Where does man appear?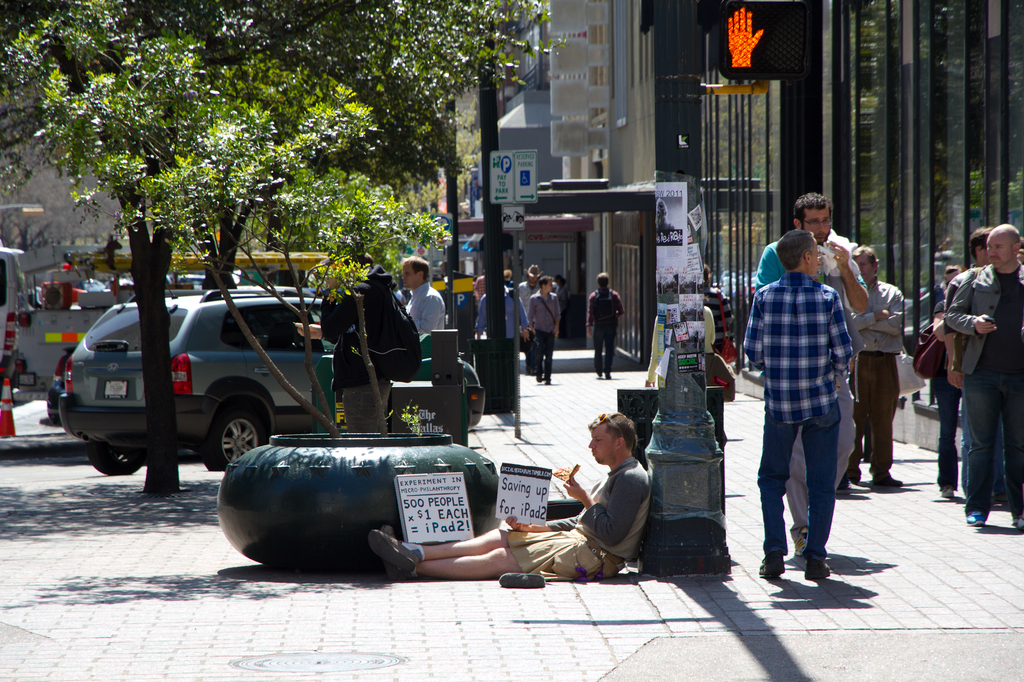
Appears at [x1=584, y1=271, x2=630, y2=381].
